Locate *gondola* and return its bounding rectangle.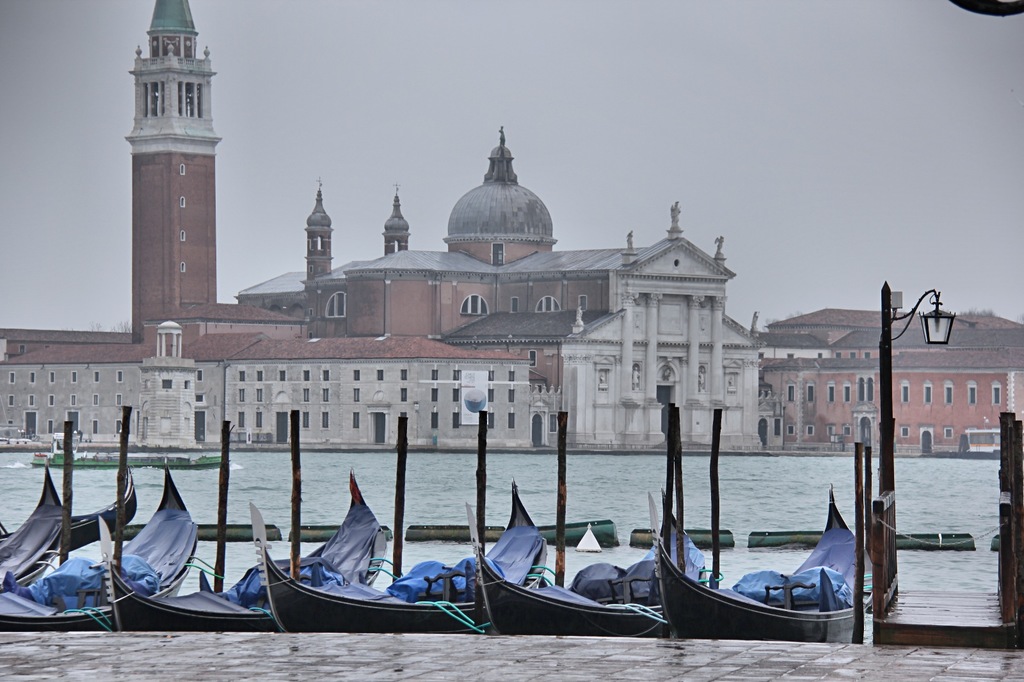
<region>232, 461, 553, 637</region>.
